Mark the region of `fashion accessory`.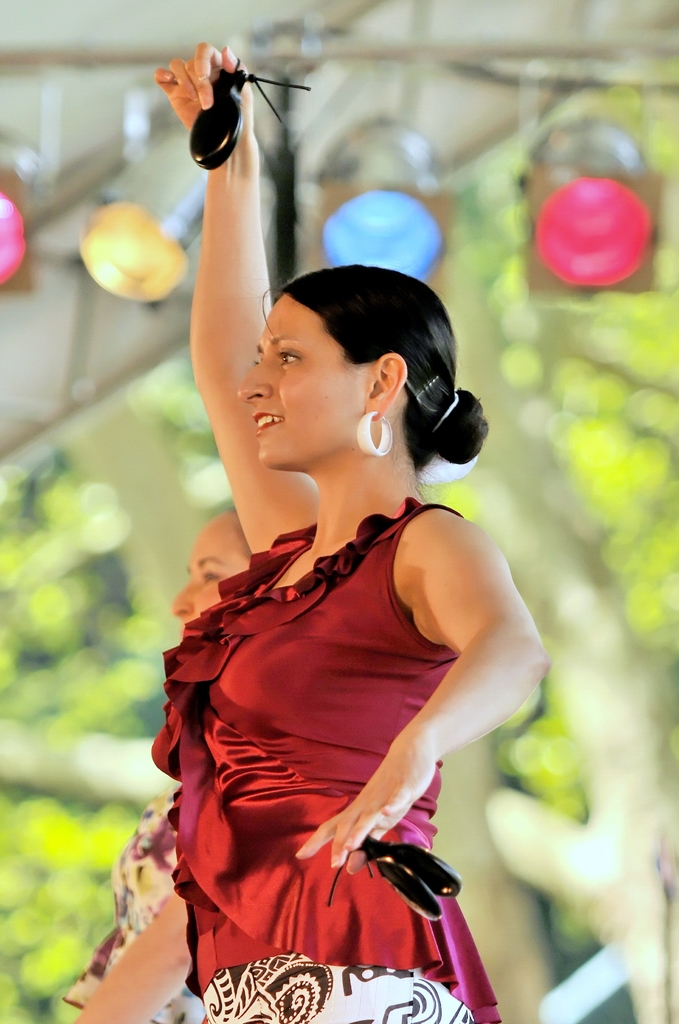
Region: <region>193, 51, 311, 172</region>.
